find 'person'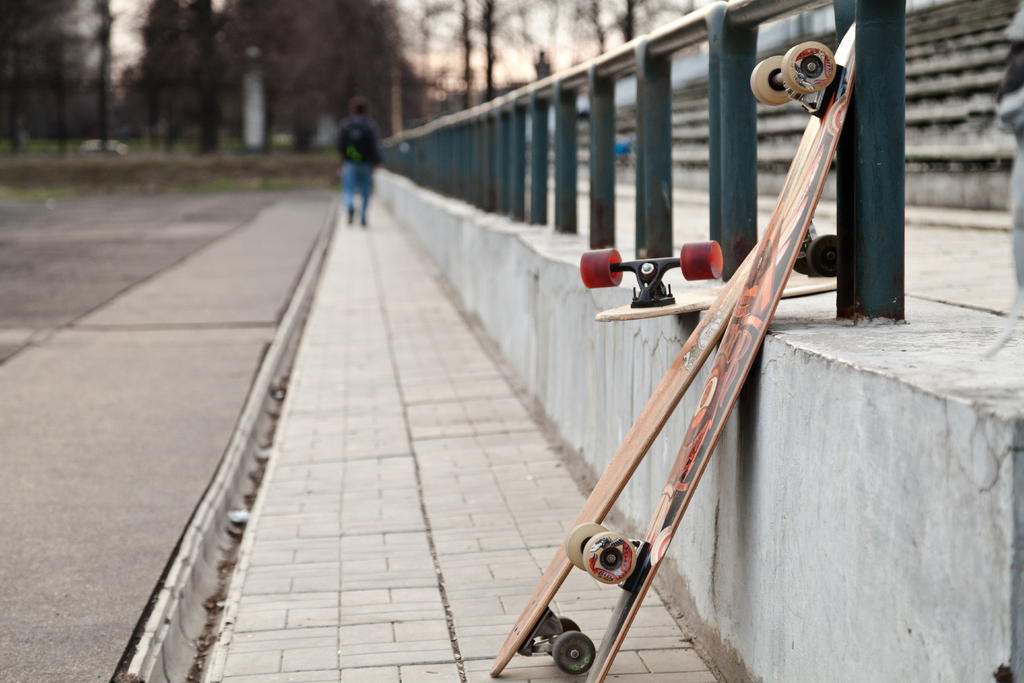
[x1=337, y1=91, x2=376, y2=236]
